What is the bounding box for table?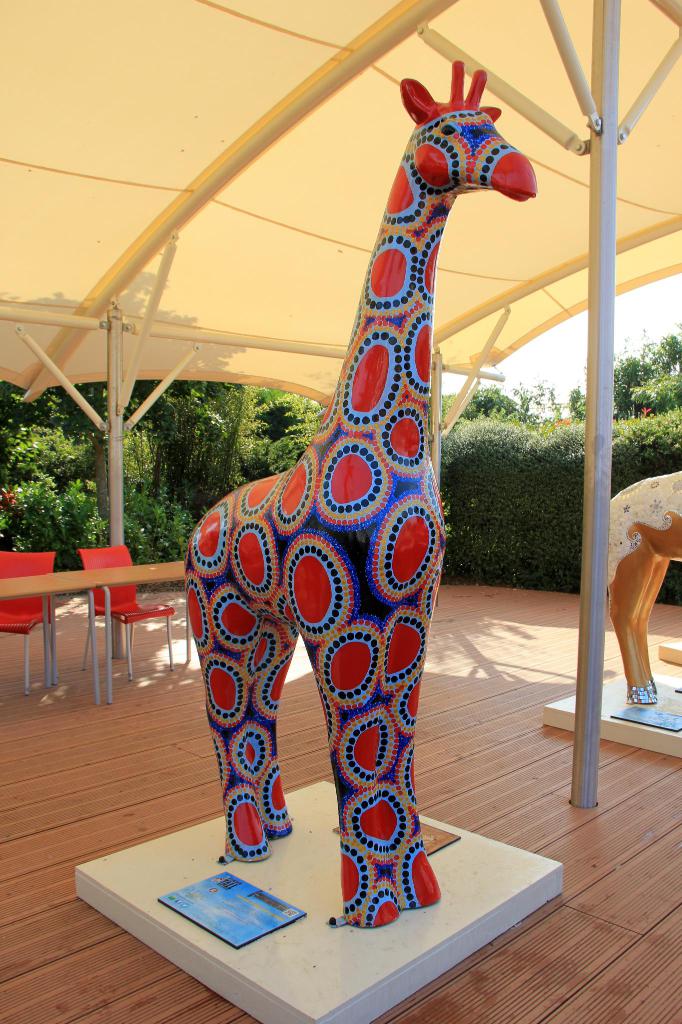
bbox=[0, 548, 190, 708].
